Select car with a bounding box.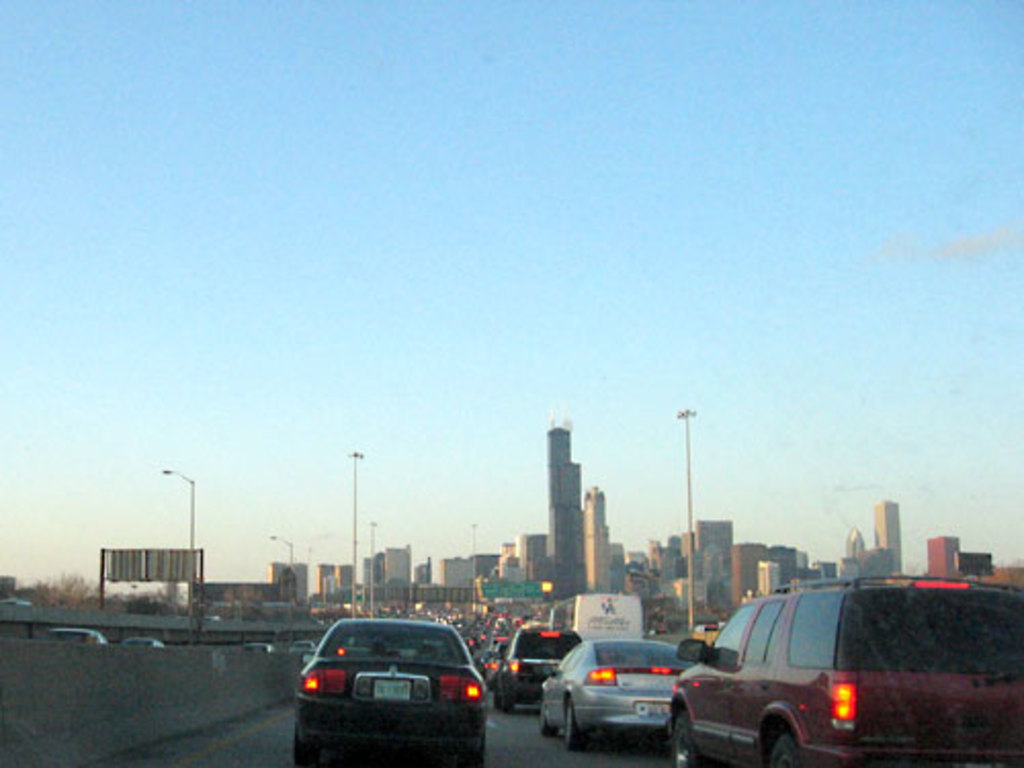
detection(479, 633, 510, 676).
